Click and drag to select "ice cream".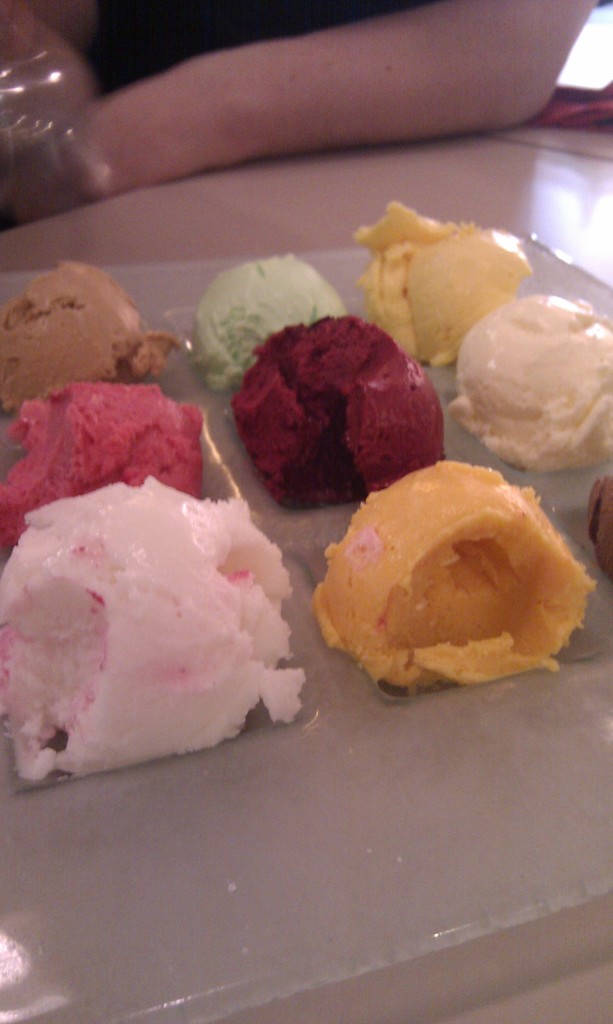
Selection: [0, 470, 314, 797].
